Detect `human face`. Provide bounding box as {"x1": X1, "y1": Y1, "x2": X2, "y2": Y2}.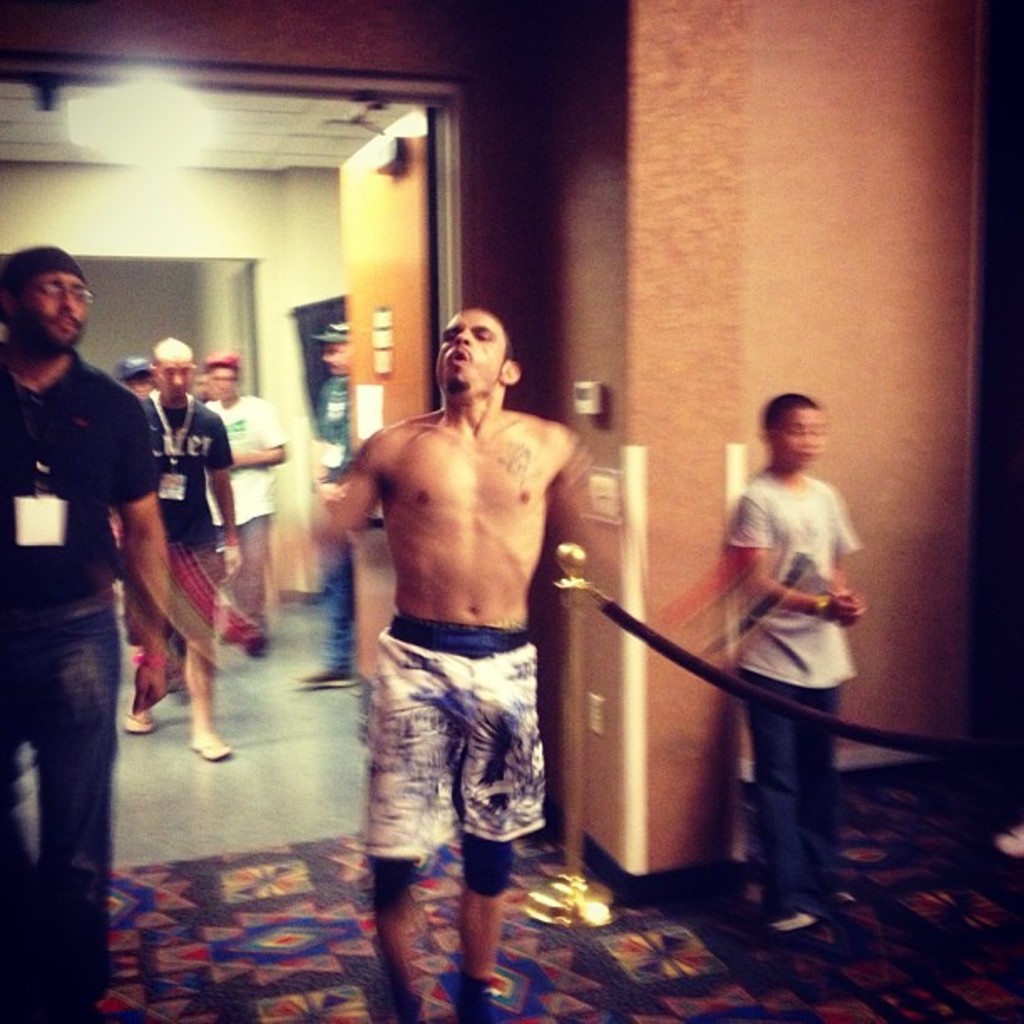
{"x1": 151, "y1": 360, "x2": 202, "y2": 402}.
